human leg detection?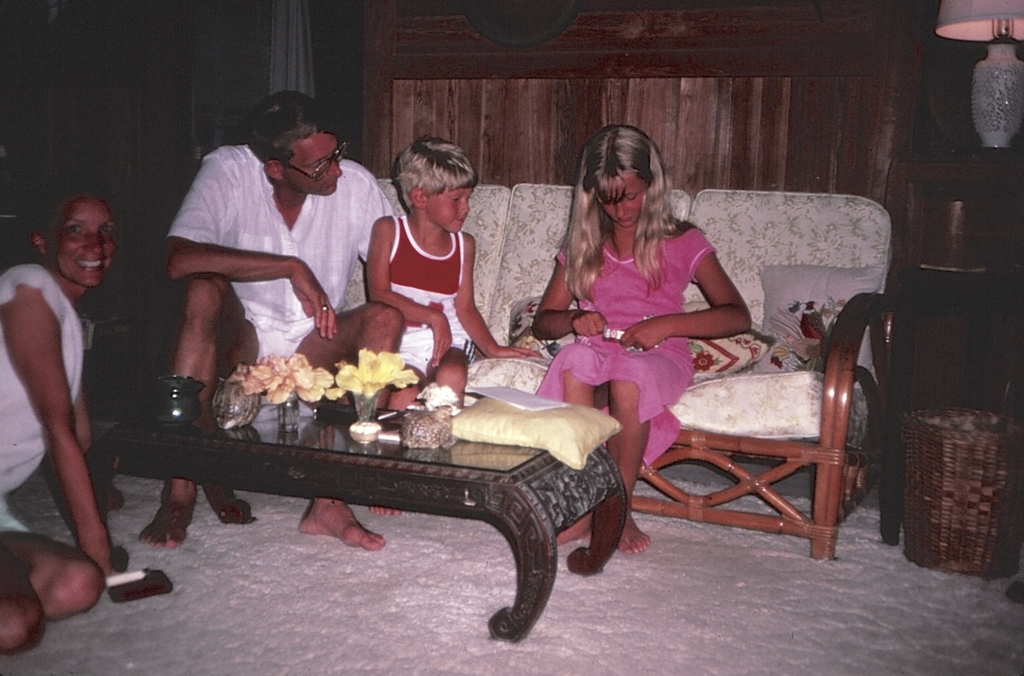
Rect(140, 272, 259, 549)
